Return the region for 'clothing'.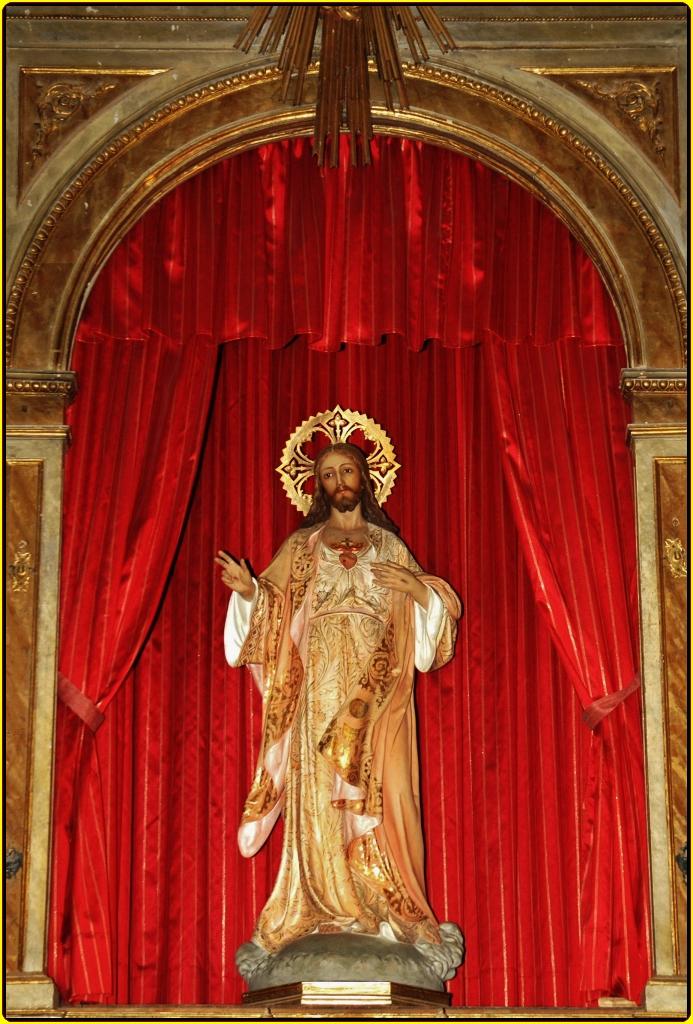
rect(225, 460, 466, 972).
